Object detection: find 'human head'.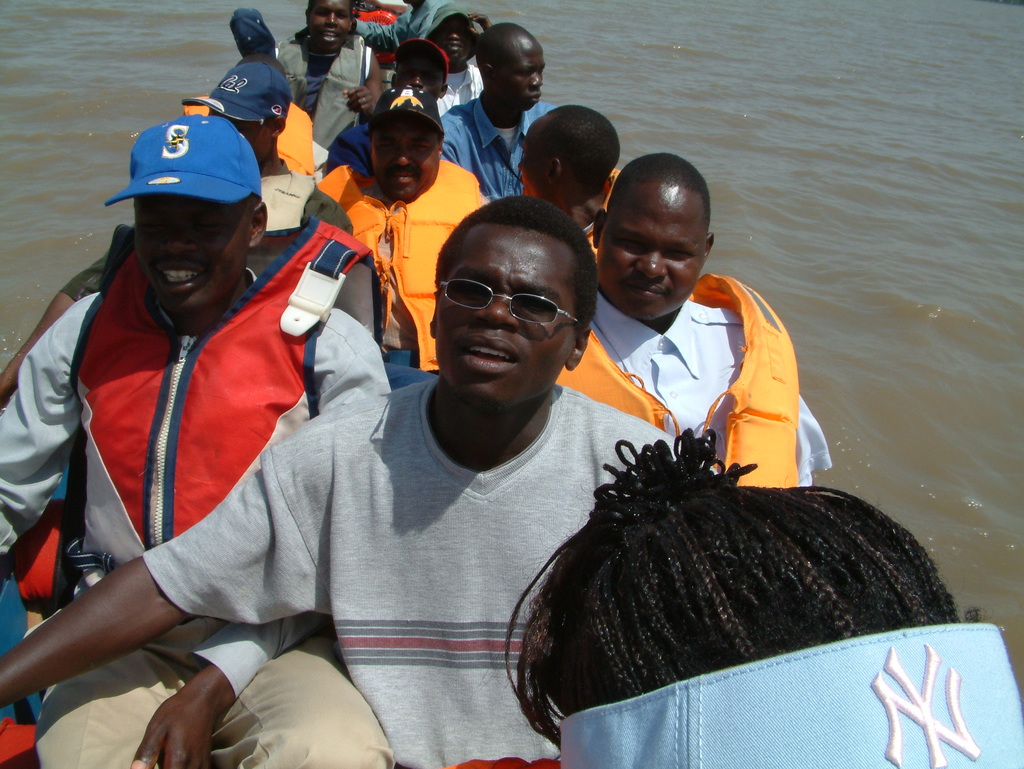
(420, 196, 590, 399).
